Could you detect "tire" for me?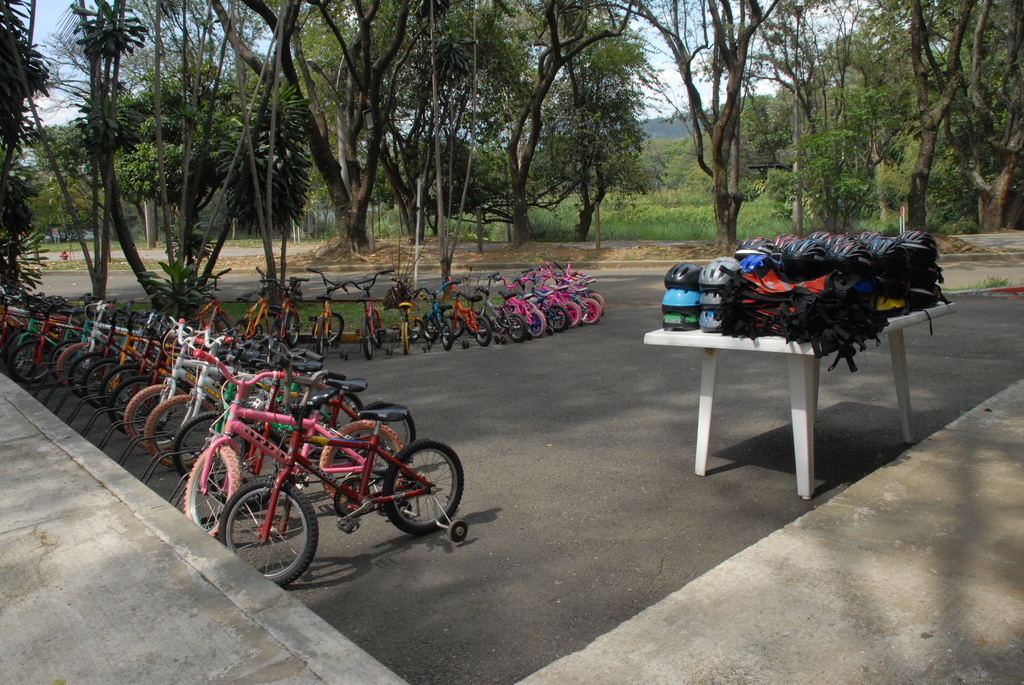
Detection result: x1=376, y1=436, x2=474, y2=543.
